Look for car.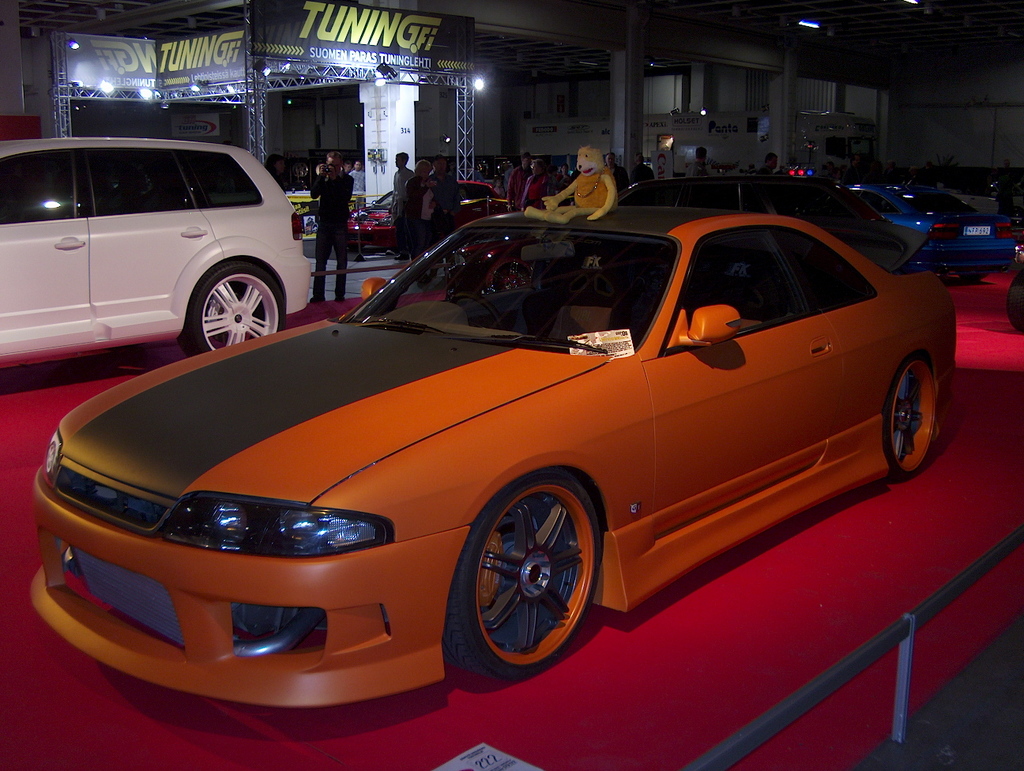
Found: bbox=(837, 180, 1015, 279).
